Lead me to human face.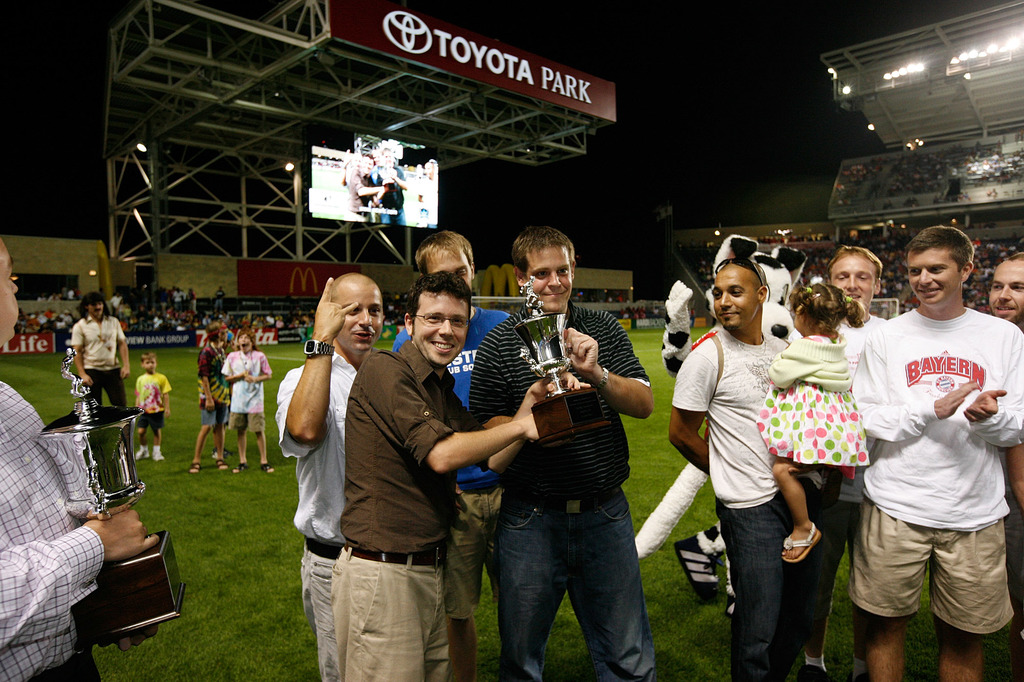
Lead to <region>0, 234, 19, 350</region>.
